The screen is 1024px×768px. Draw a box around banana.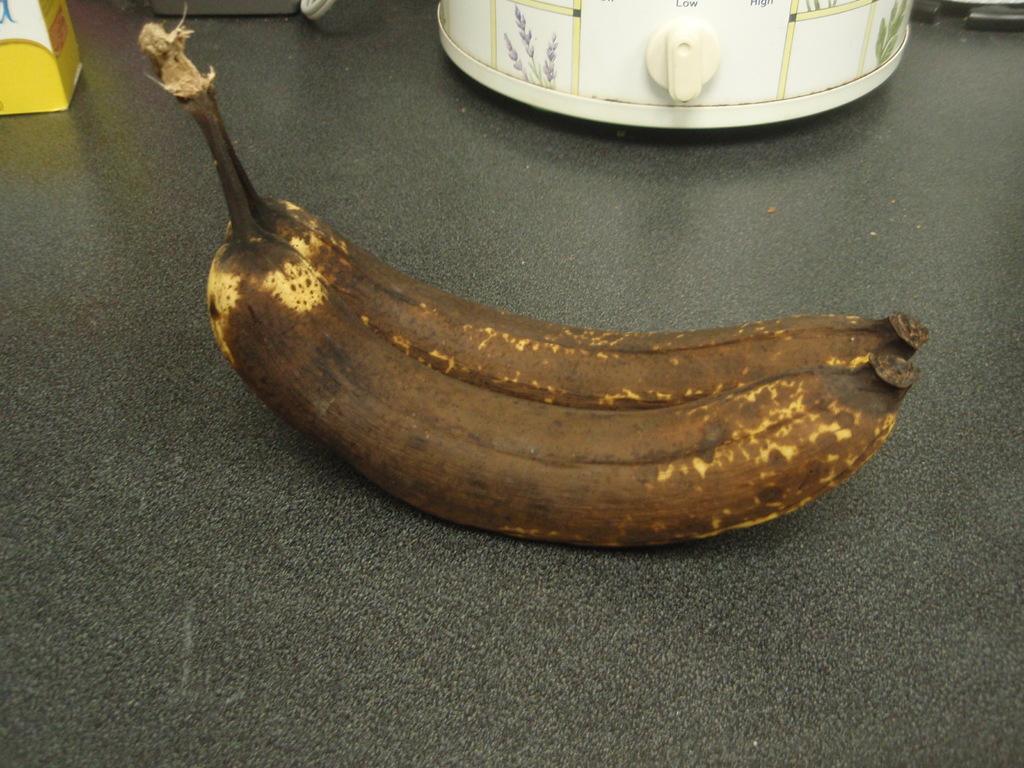
detection(211, 74, 934, 408).
